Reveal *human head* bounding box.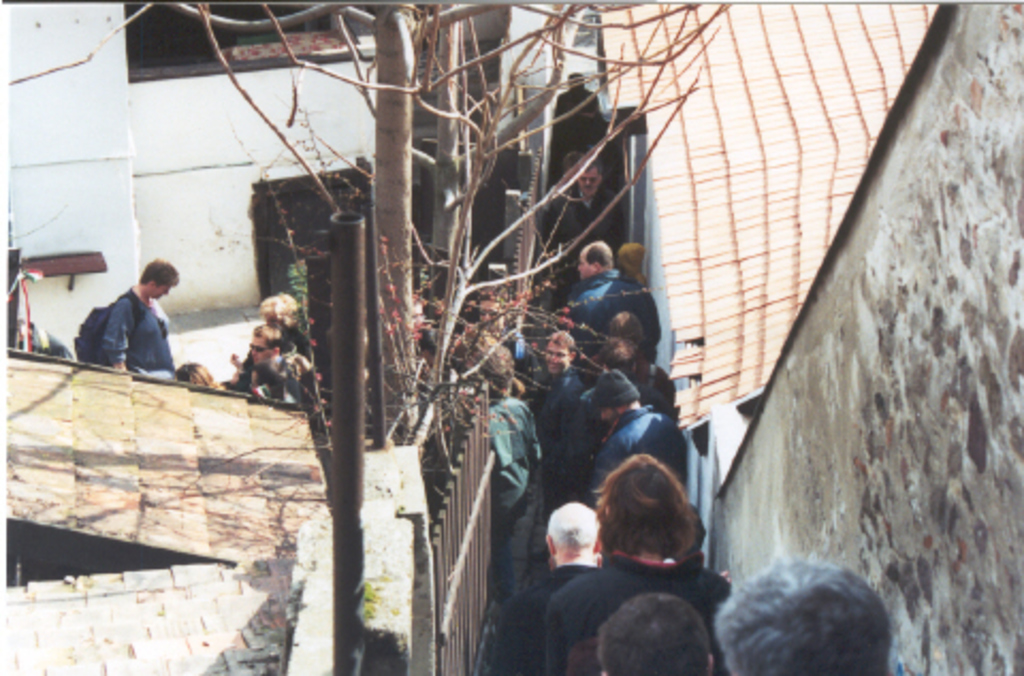
Revealed: select_region(570, 635, 602, 674).
